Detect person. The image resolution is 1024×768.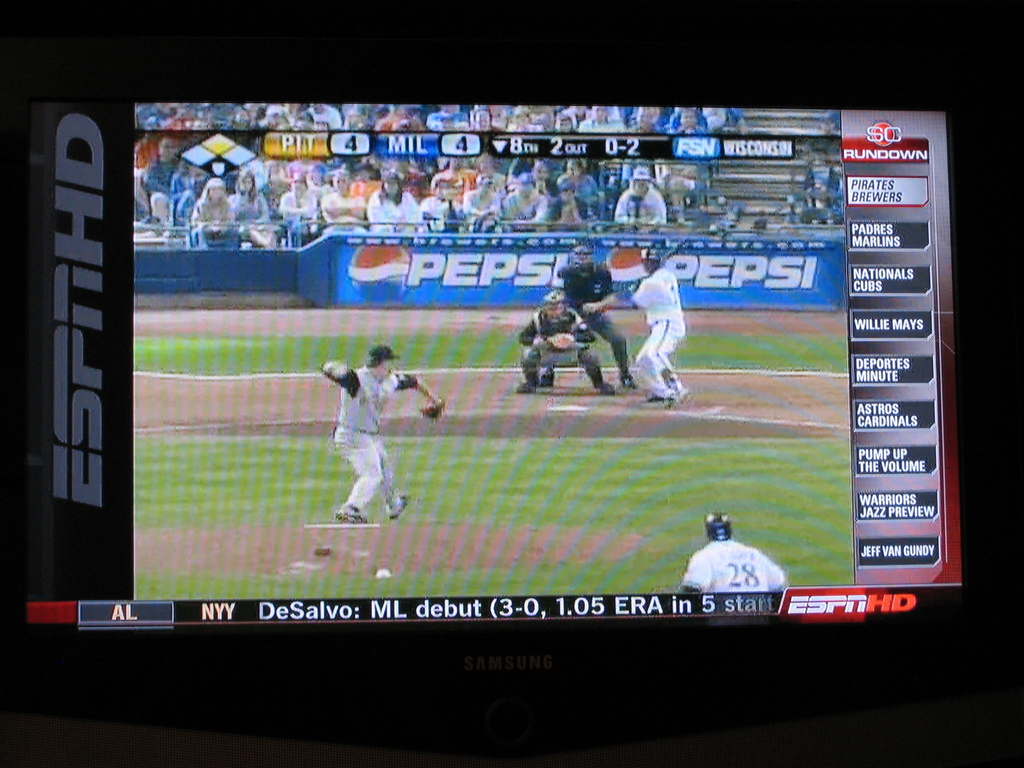
pyautogui.locateOnScreen(676, 519, 790, 625).
